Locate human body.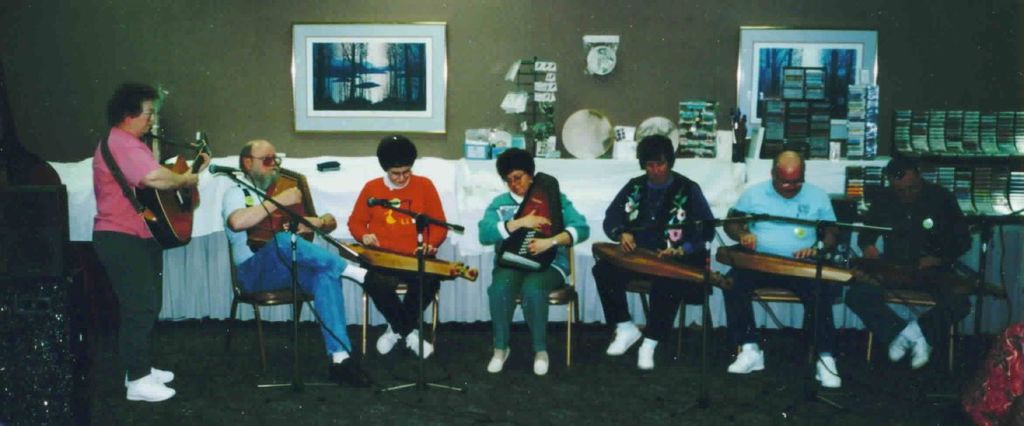
Bounding box: [x1=718, y1=179, x2=839, y2=388].
